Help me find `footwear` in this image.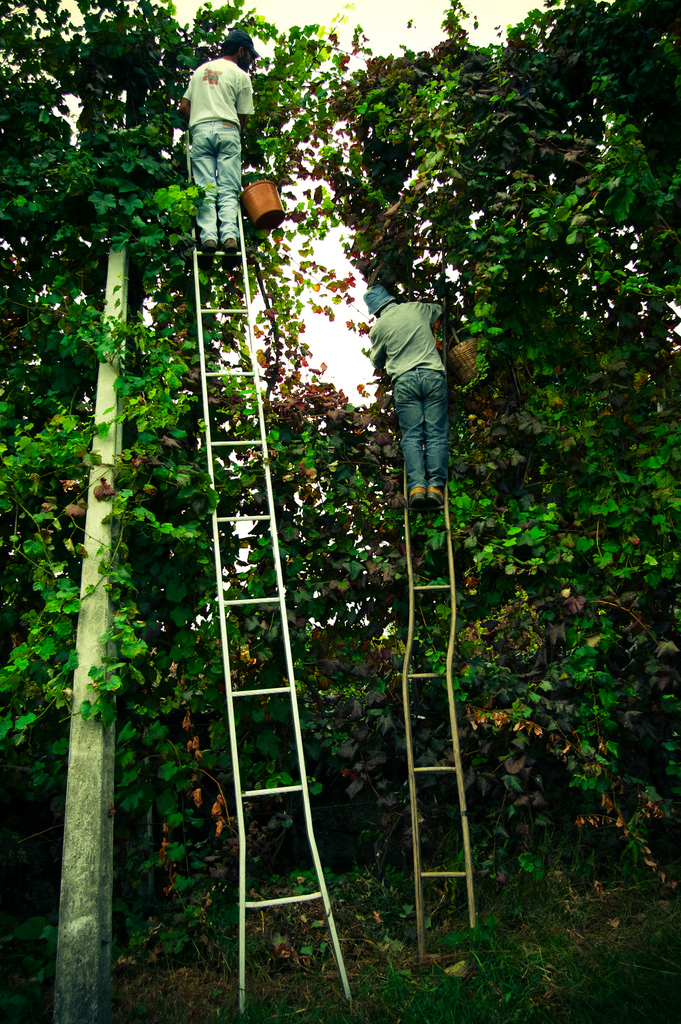
Found it: (201,236,215,267).
